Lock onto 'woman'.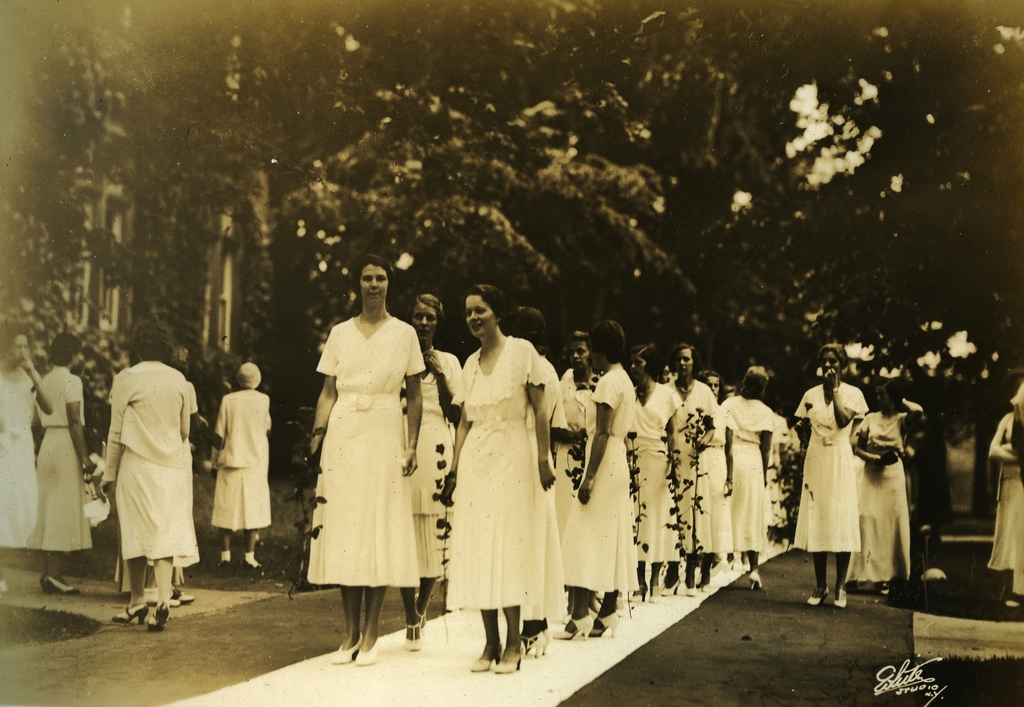
Locked: box=[0, 328, 56, 593].
